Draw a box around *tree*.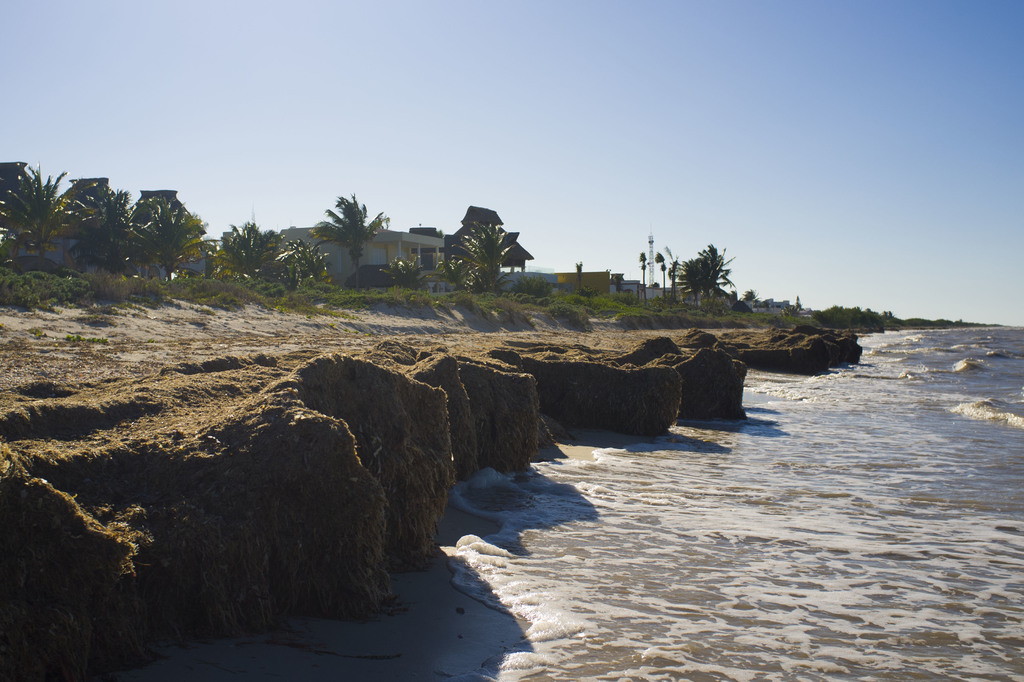
x1=449, y1=221, x2=513, y2=299.
